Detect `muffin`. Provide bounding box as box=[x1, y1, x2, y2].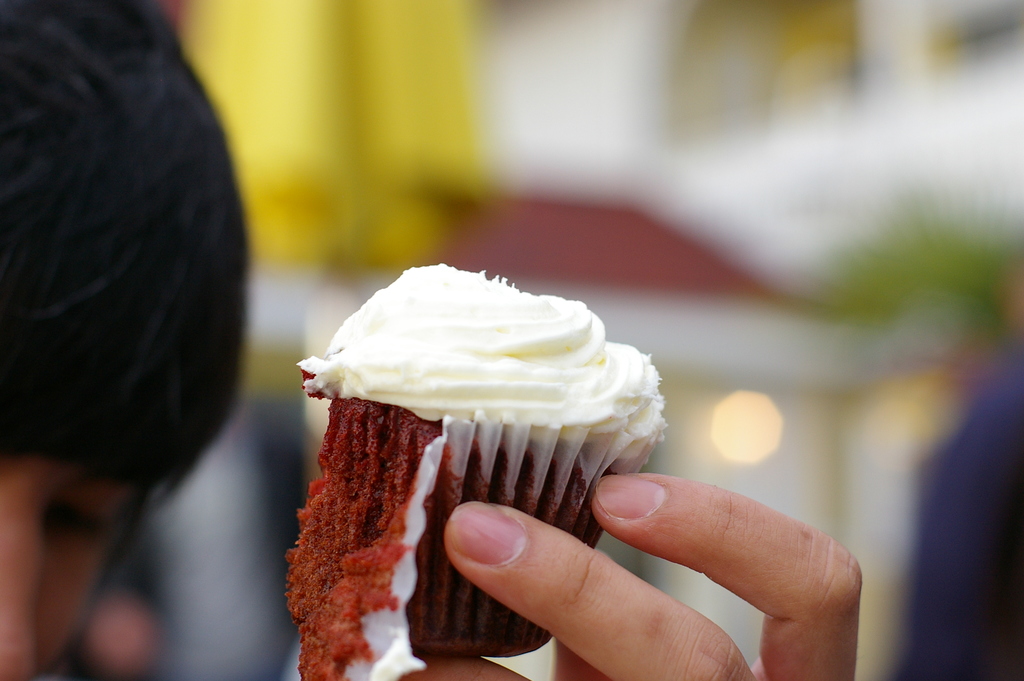
box=[314, 239, 691, 621].
